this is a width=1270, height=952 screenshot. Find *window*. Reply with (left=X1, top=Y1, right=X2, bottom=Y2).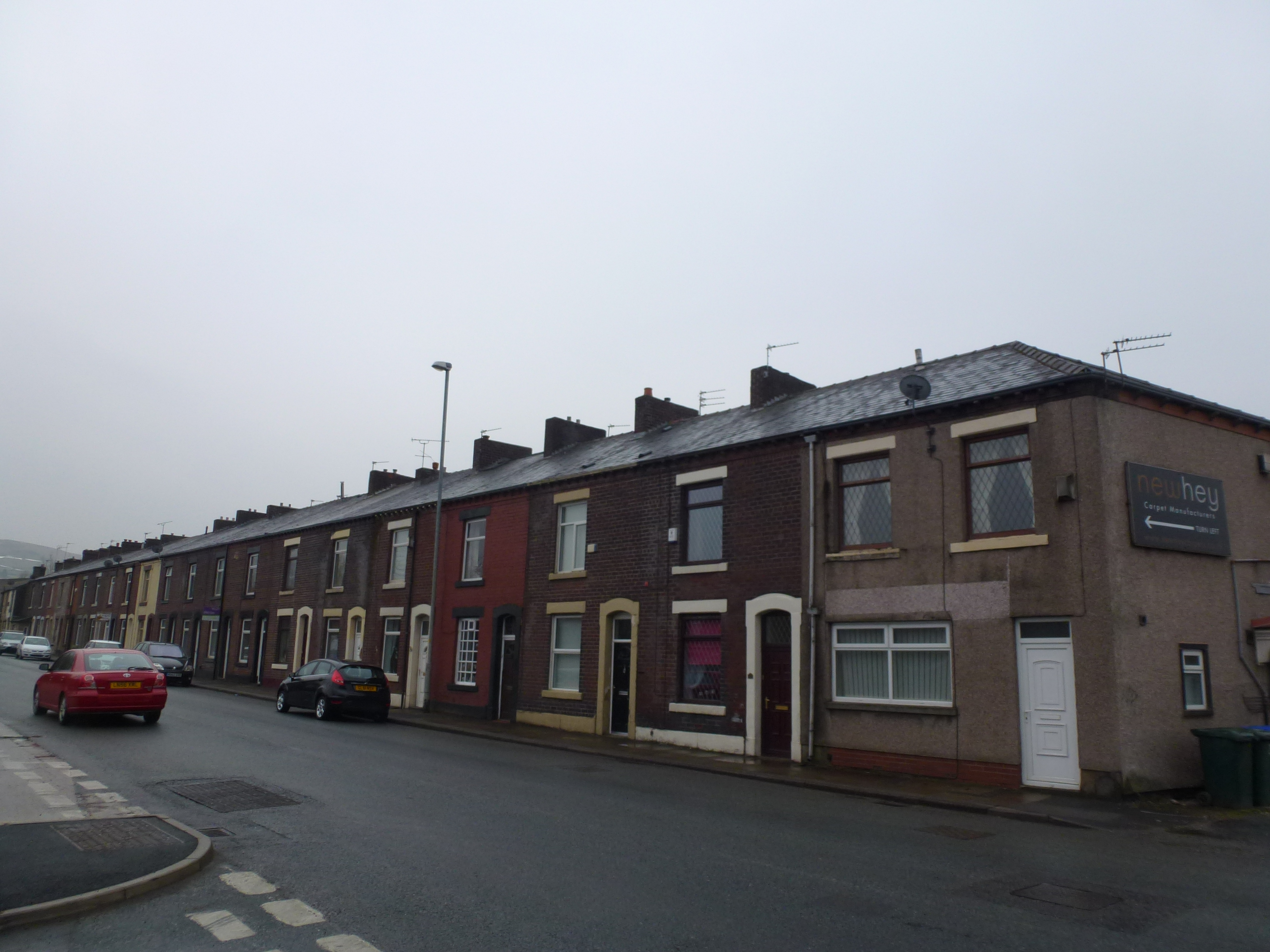
(left=44, top=179, right=48, bottom=189).
